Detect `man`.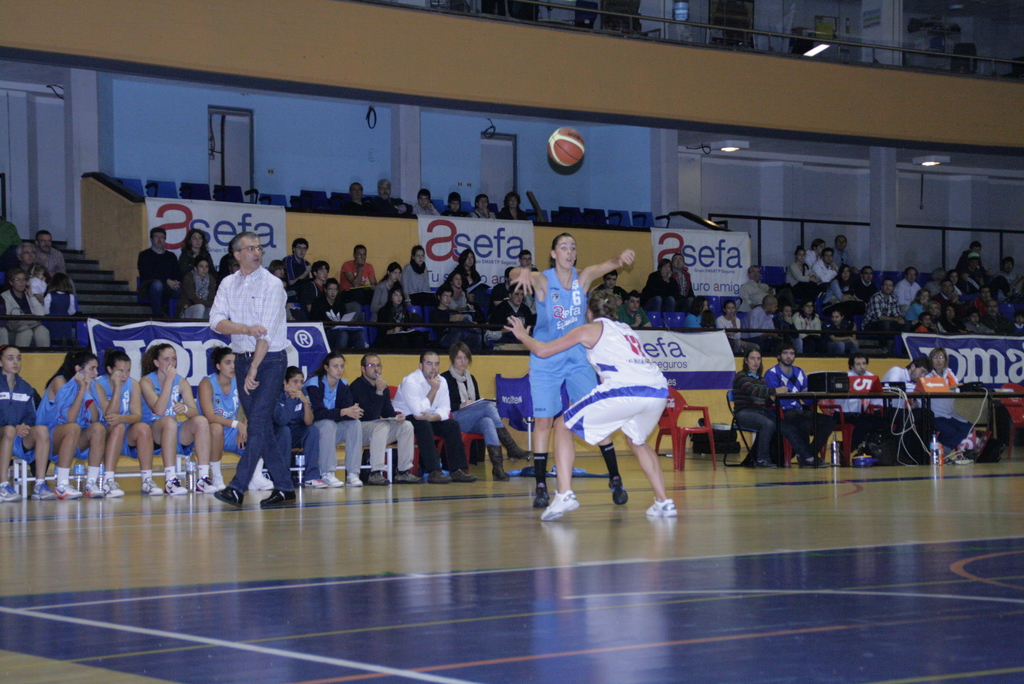
Detected at [874, 362, 929, 439].
